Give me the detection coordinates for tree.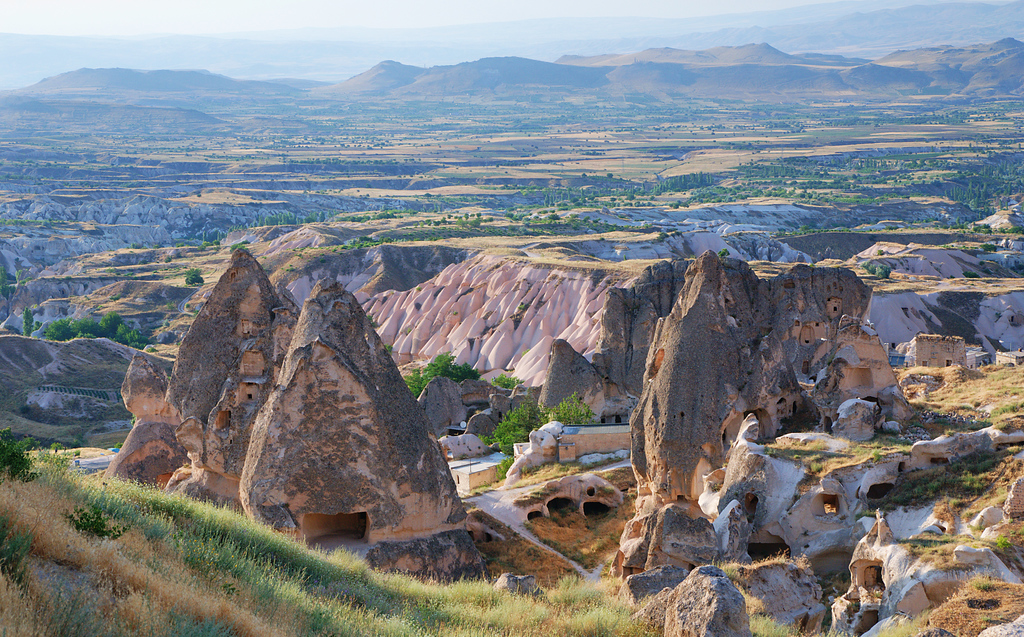
{"x1": 579, "y1": 171, "x2": 586, "y2": 177}.
